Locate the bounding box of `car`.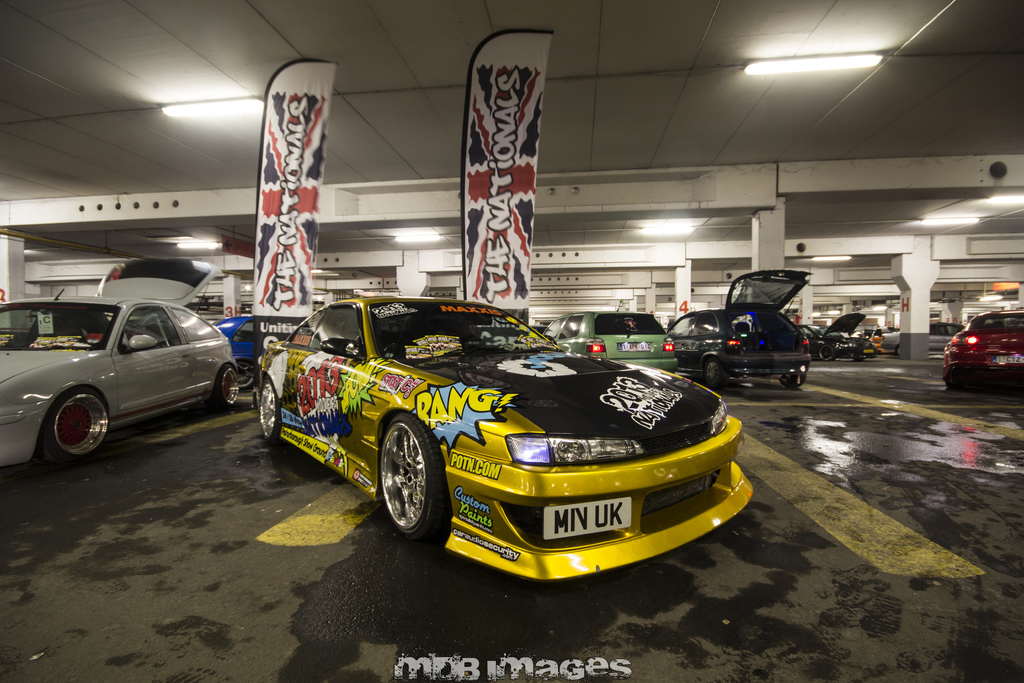
Bounding box: l=215, t=307, r=257, b=368.
